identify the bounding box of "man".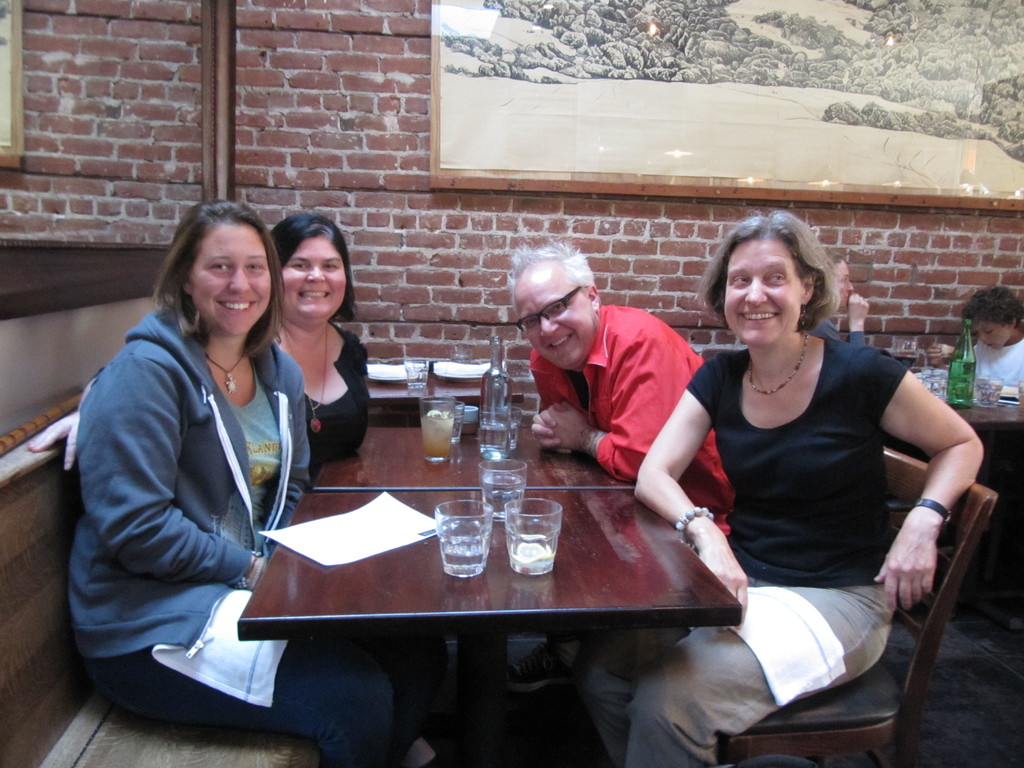
[x1=502, y1=236, x2=734, y2=545].
